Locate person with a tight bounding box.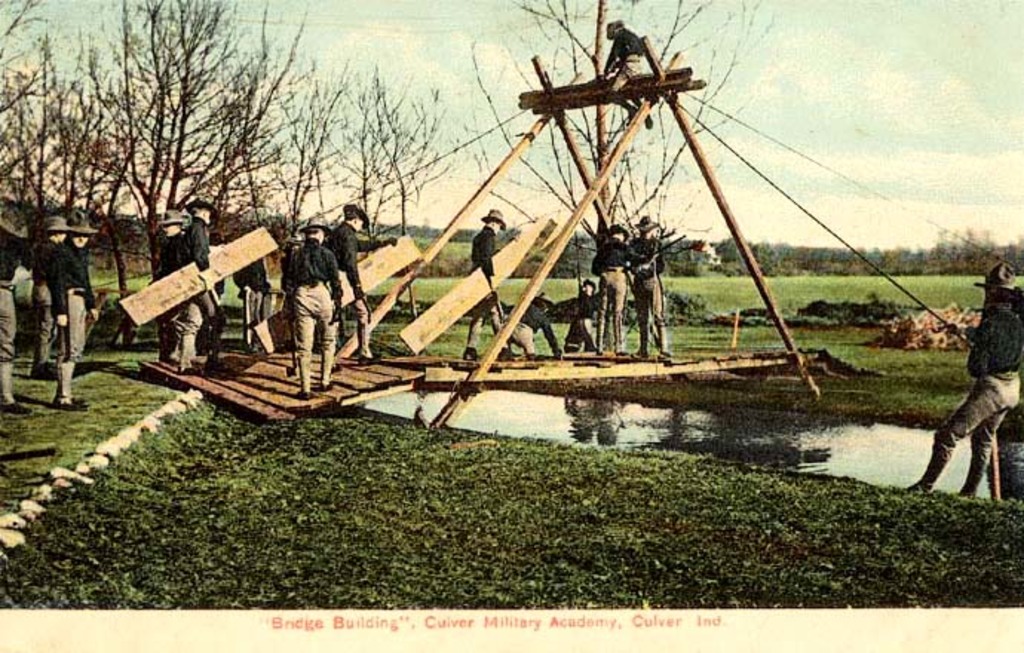
286, 220, 341, 398.
